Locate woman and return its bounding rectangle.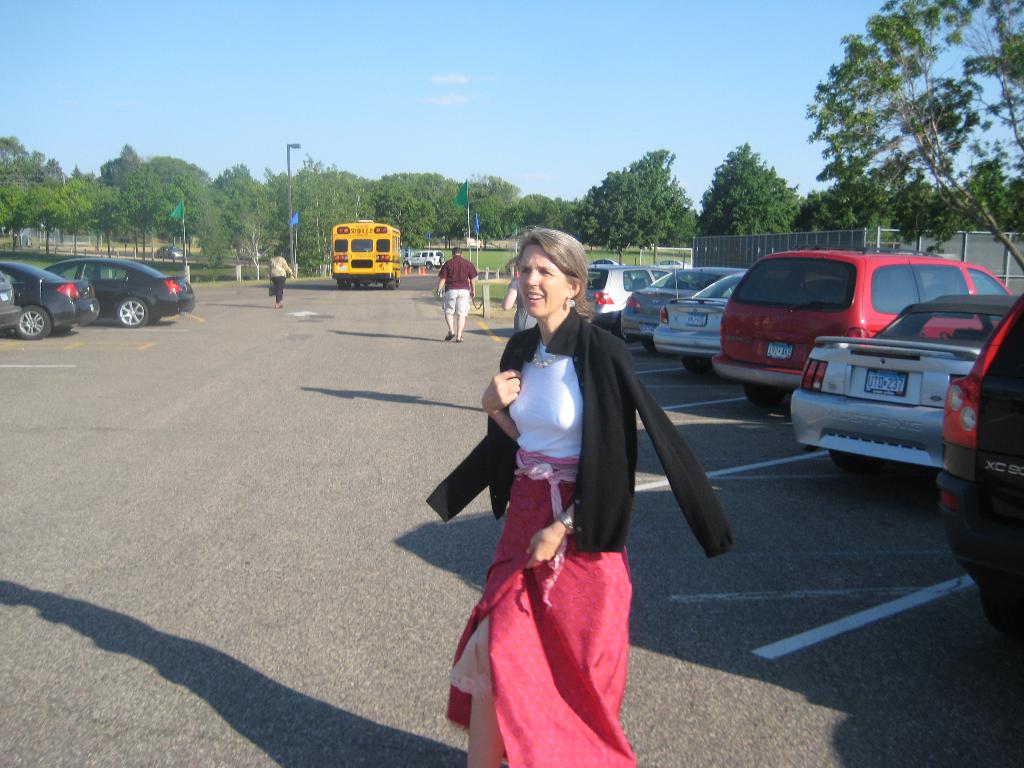
box(436, 229, 639, 767).
